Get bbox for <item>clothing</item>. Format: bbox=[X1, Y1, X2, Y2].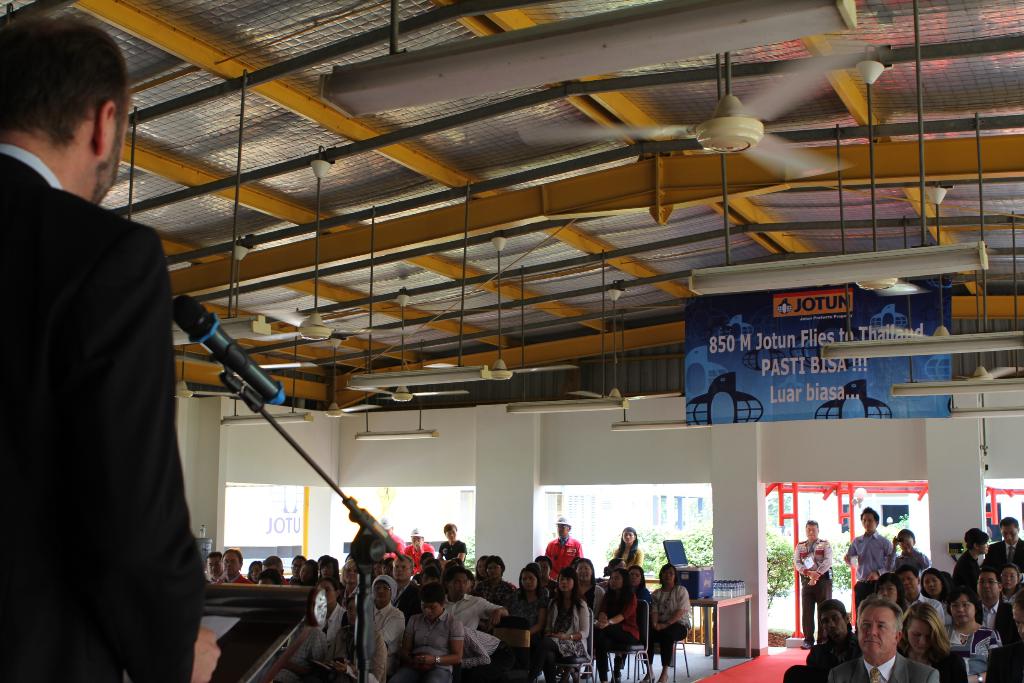
bbox=[0, 145, 191, 682].
